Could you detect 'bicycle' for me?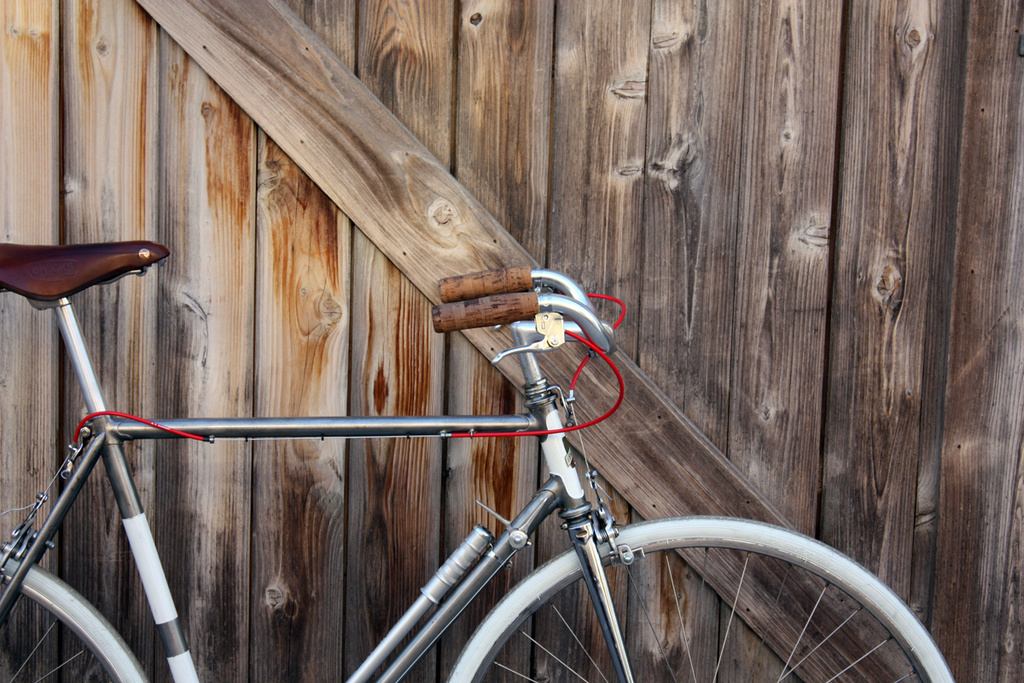
Detection result: bbox(20, 121, 891, 682).
